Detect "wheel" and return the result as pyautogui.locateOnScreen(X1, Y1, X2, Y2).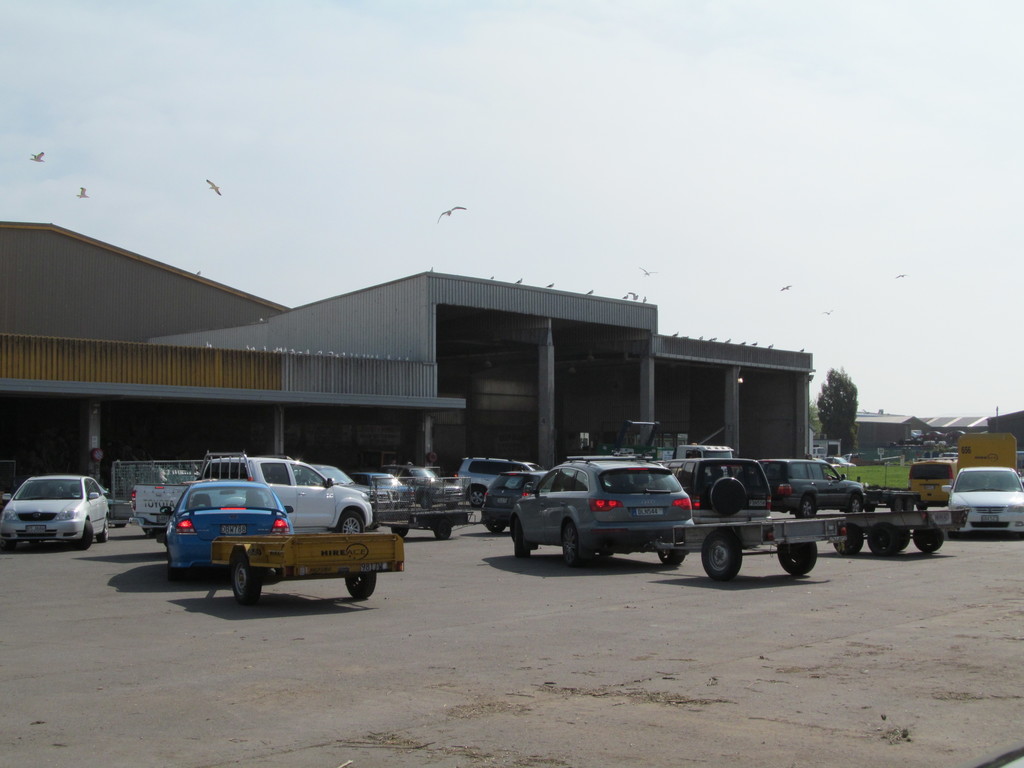
pyautogui.locateOnScreen(97, 516, 107, 541).
